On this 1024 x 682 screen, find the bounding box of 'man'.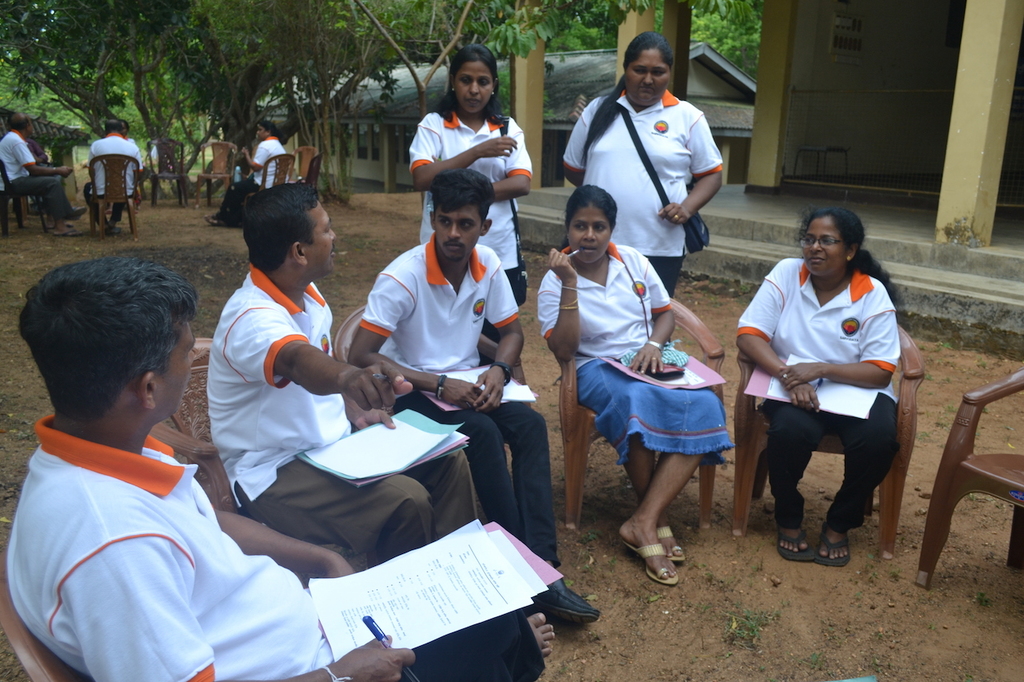
Bounding box: rect(82, 113, 142, 236).
